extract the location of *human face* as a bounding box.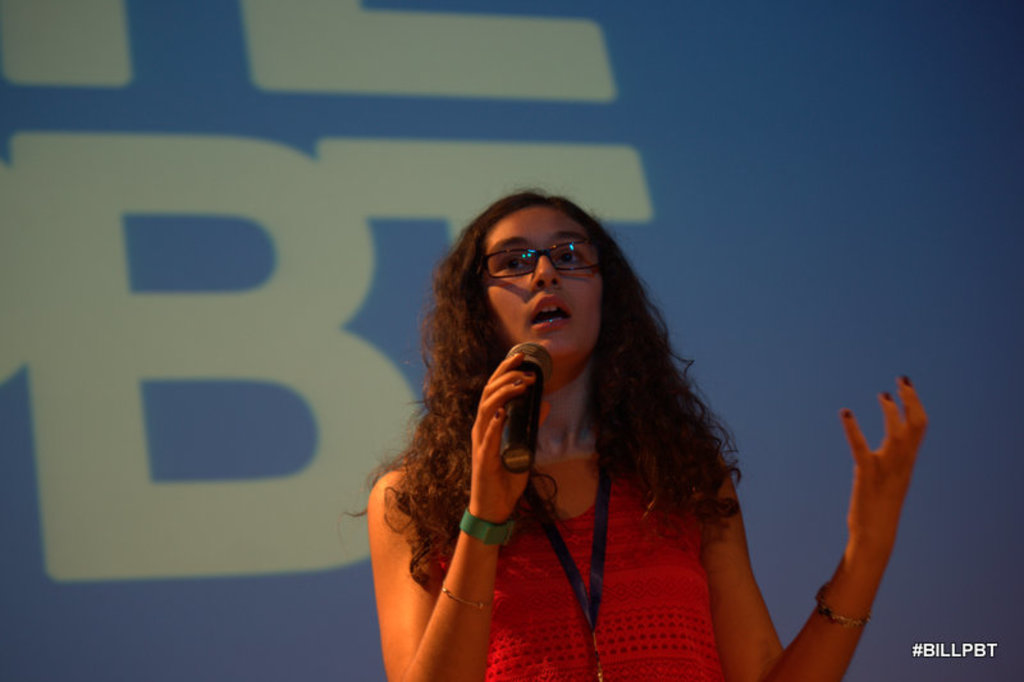
select_region(481, 206, 604, 361).
